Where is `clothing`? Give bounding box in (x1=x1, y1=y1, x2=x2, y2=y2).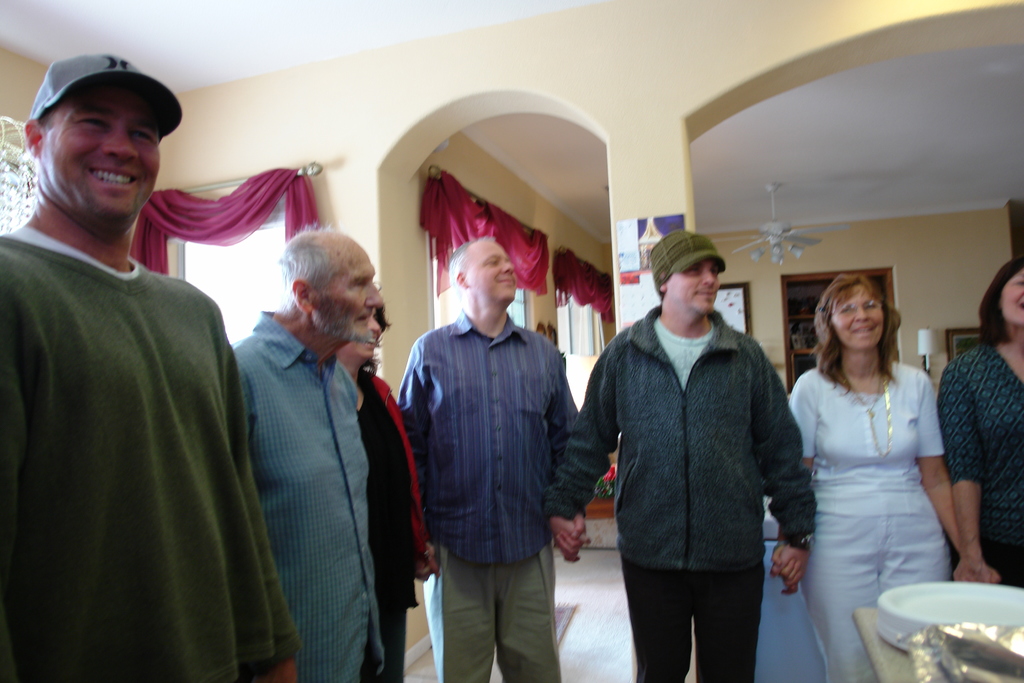
(x1=792, y1=355, x2=959, y2=682).
